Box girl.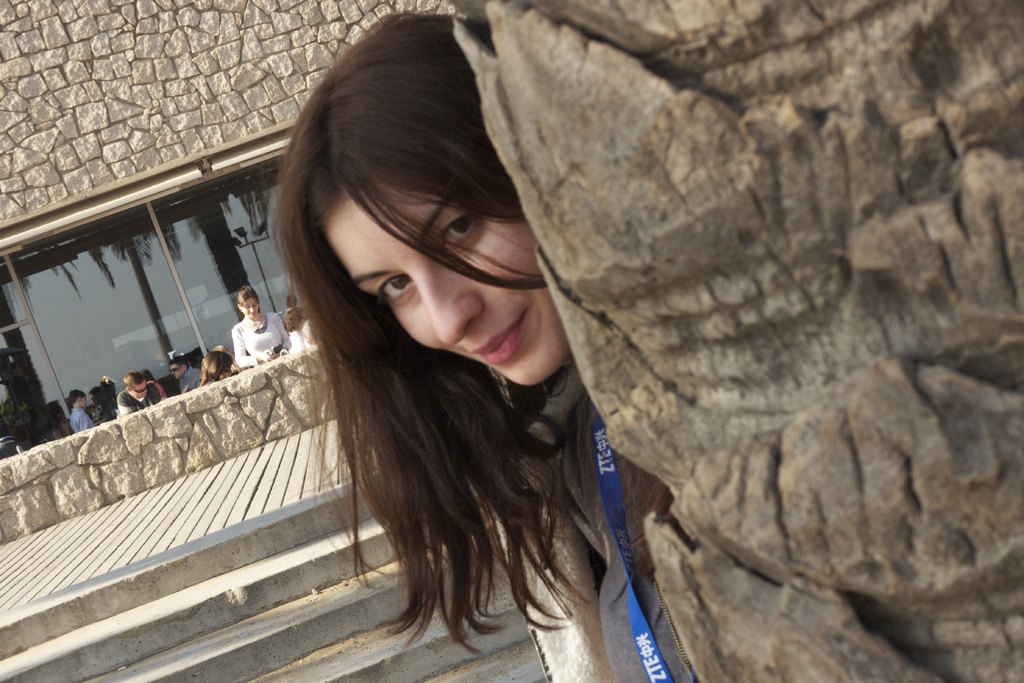
(266,12,701,682).
